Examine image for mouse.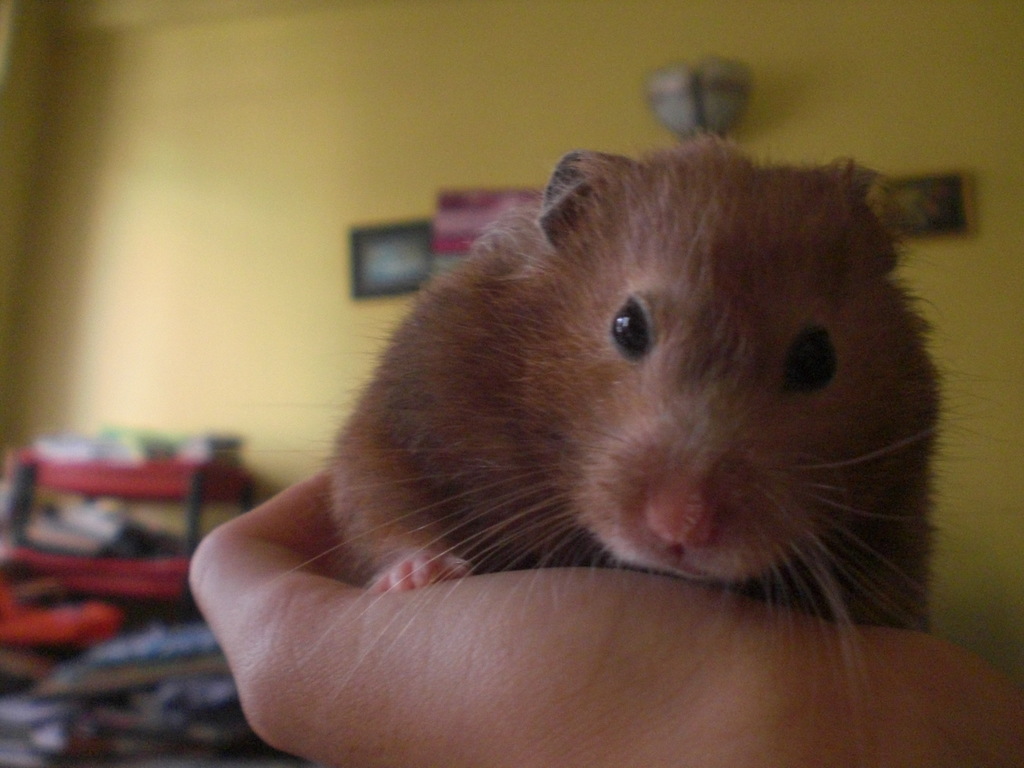
Examination result: {"left": 269, "top": 133, "right": 947, "bottom": 721}.
